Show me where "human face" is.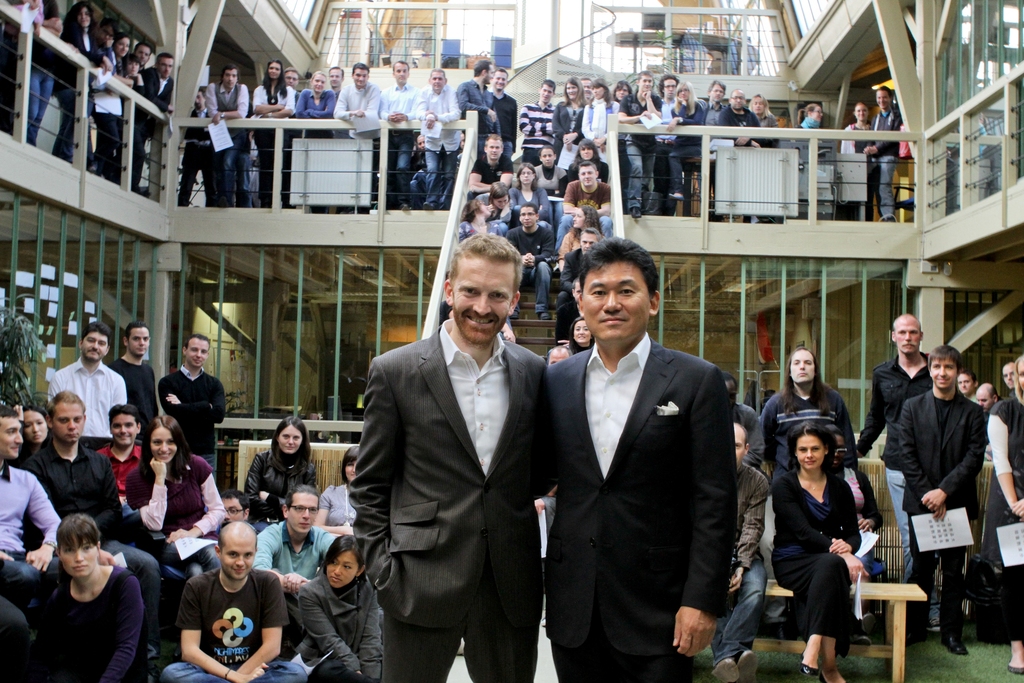
"human face" is at select_region(1018, 357, 1023, 398).
